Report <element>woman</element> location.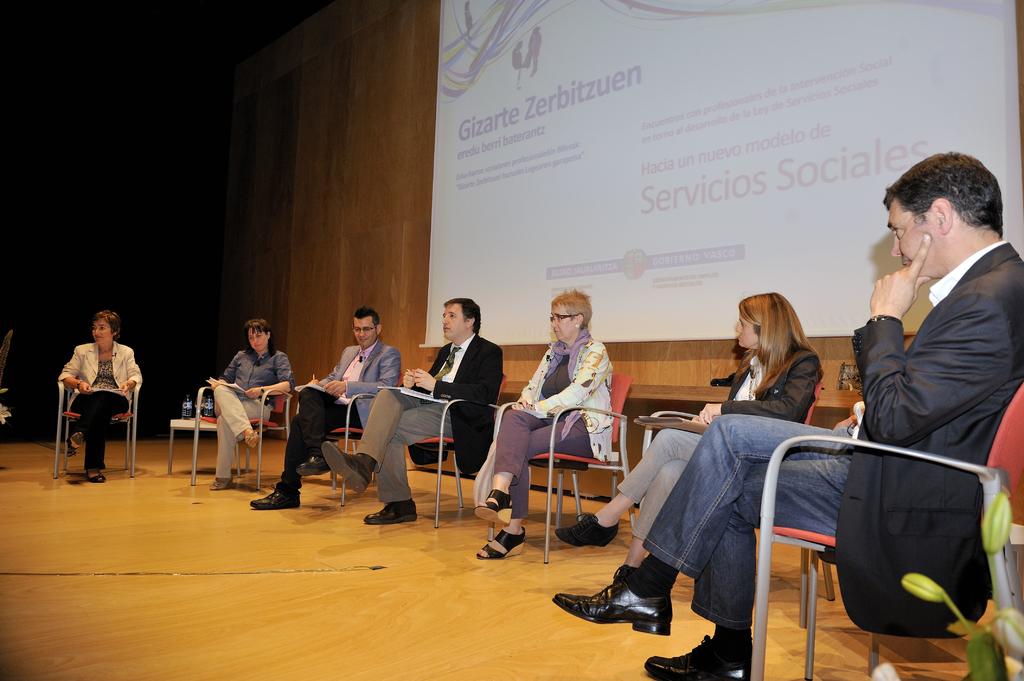
Report: [559,291,824,583].
